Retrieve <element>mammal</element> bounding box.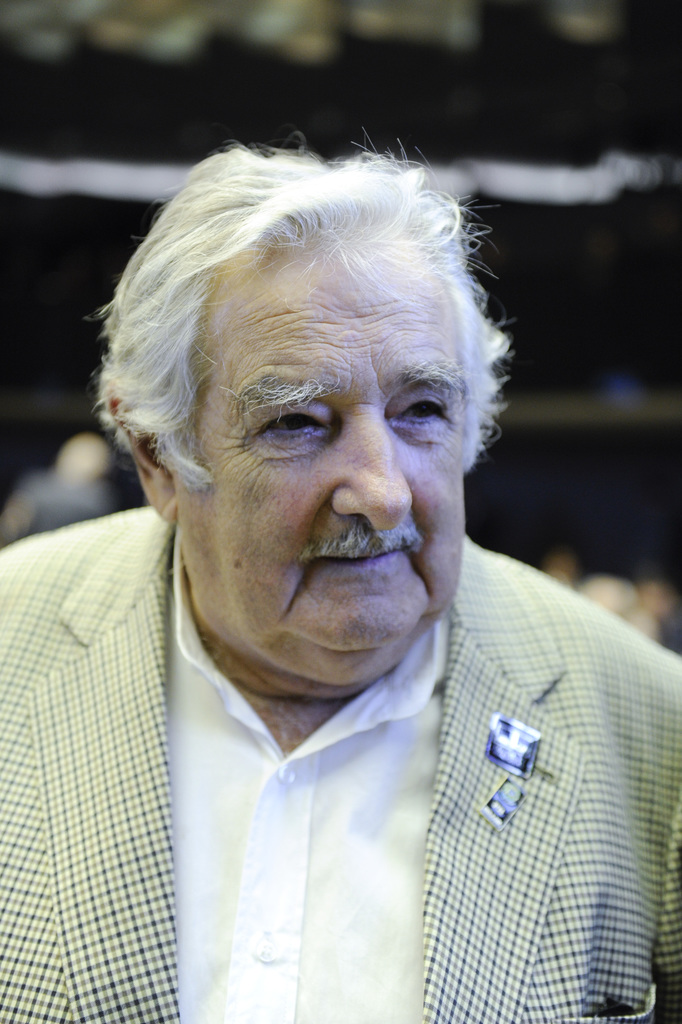
Bounding box: bbox(0, 103, 681, 1005).
